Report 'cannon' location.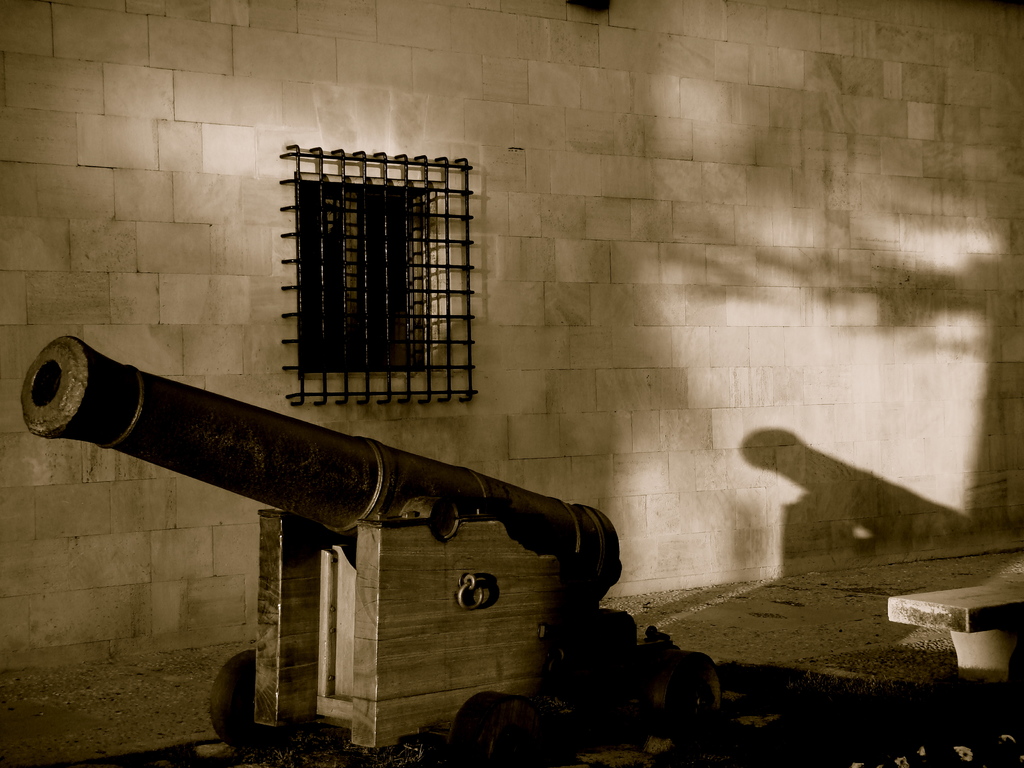
Report: (left=25, top=332, right=623, bottom=628).
